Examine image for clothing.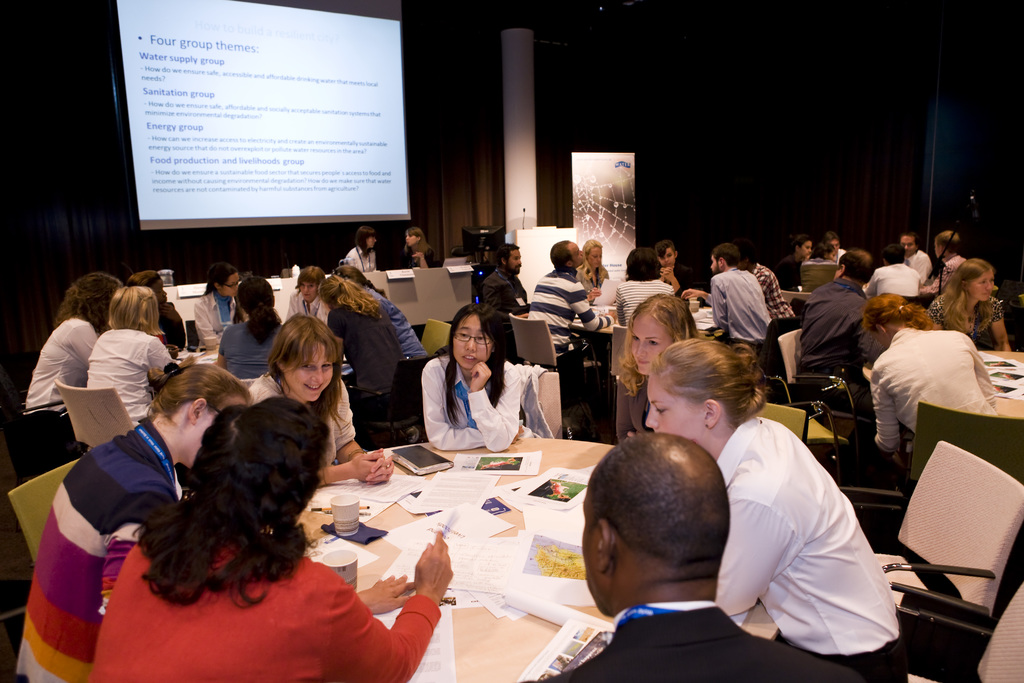
Examination result: left=874, top=325, right=1002, bottom=454.
